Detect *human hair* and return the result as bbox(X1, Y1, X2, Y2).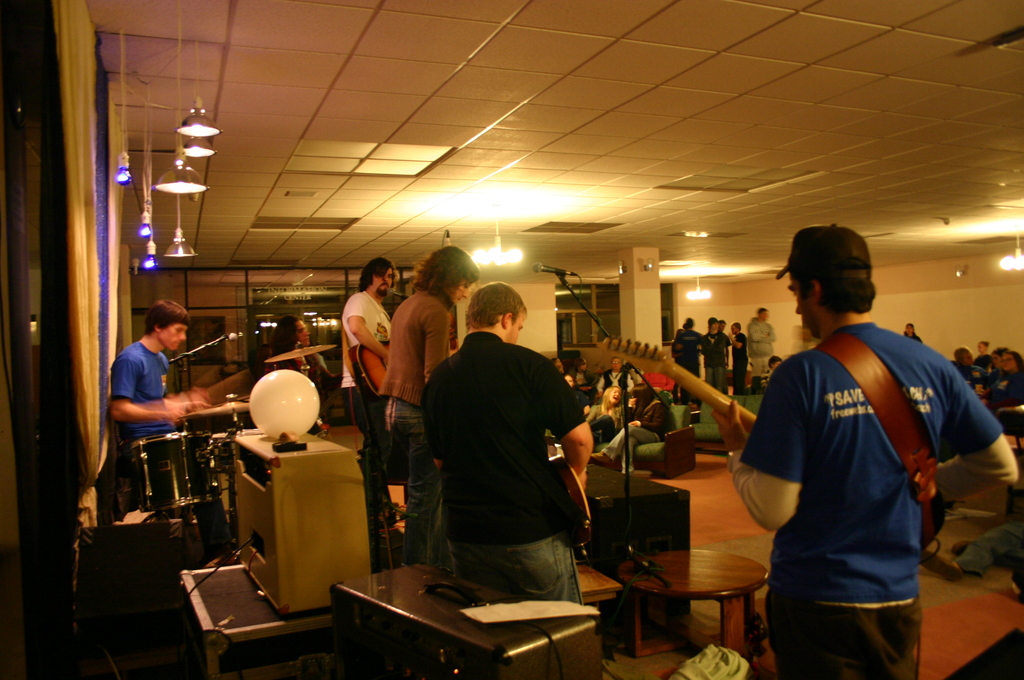
bbox(630, 382, 652, 401).
